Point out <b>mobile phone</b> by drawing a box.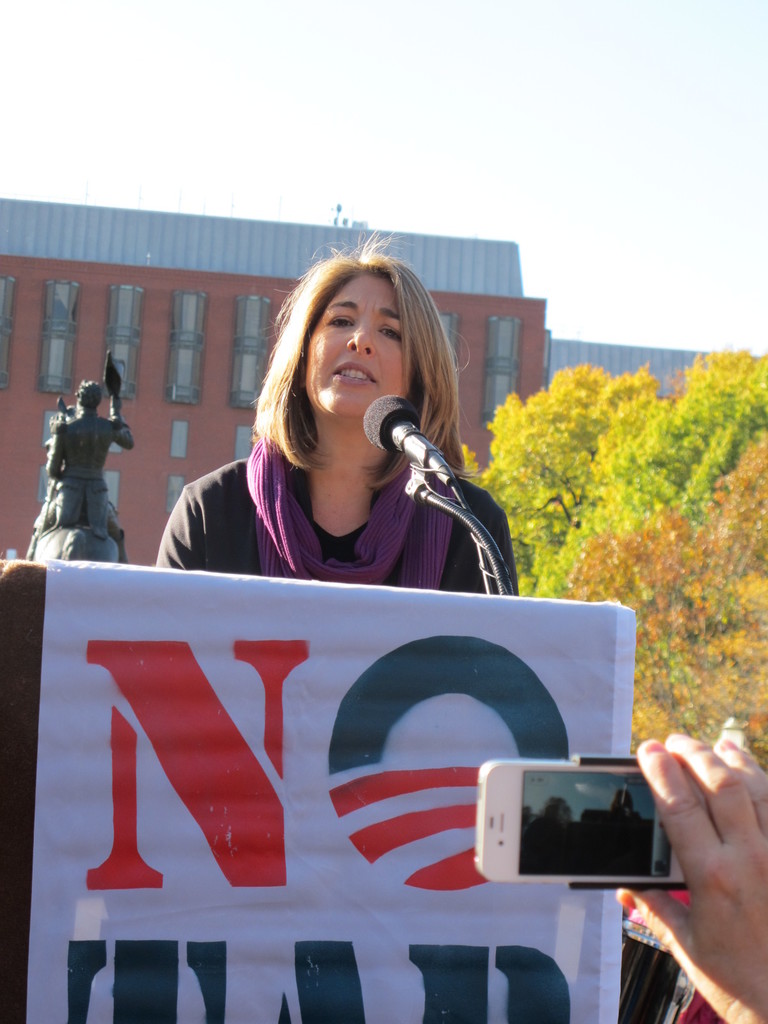
484/755/684/884.
